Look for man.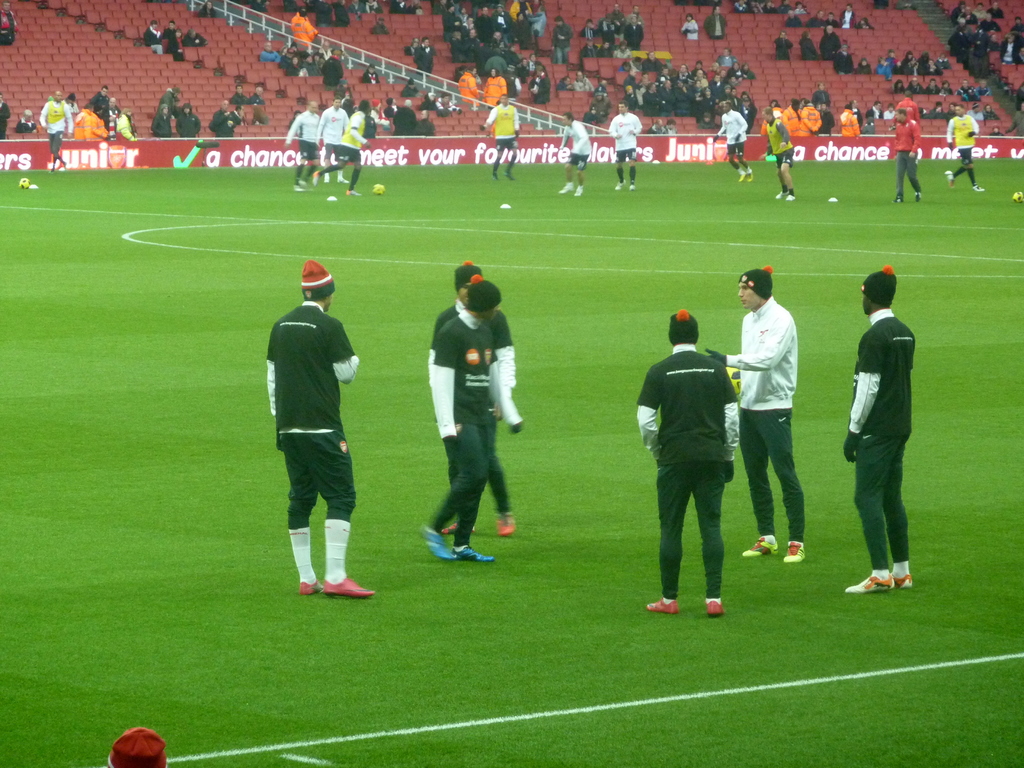
Found: 391/95/412/138.
